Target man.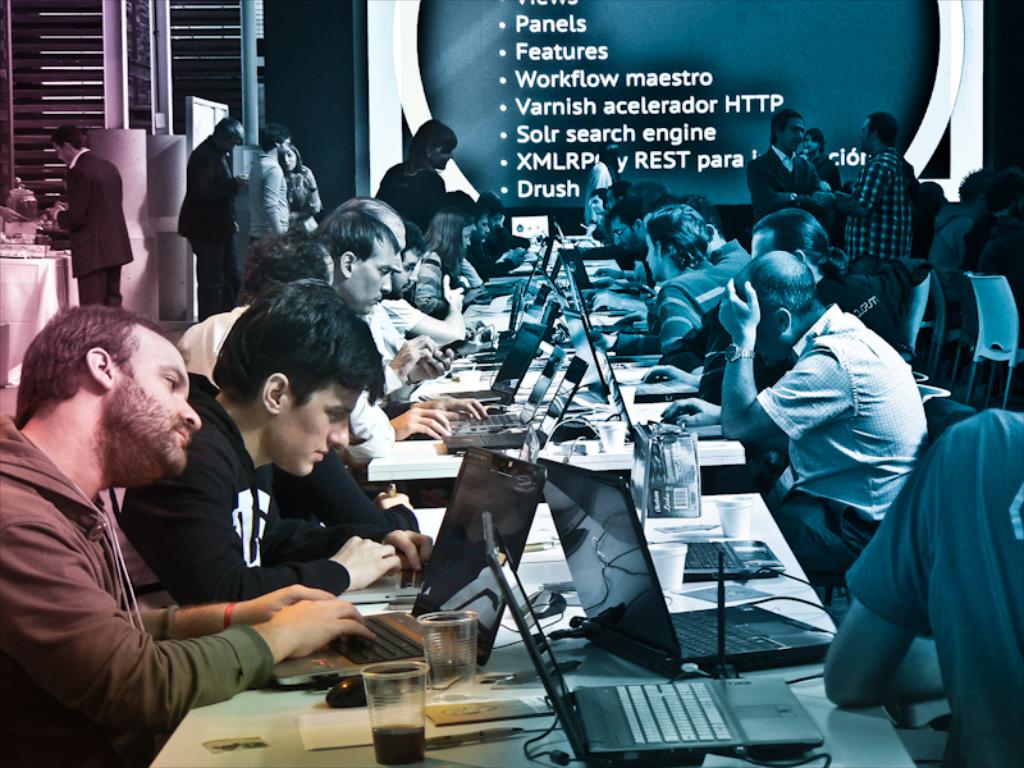
Target region: {"left": 695, "top": 210, "right": 758, "bottom": 283}.
